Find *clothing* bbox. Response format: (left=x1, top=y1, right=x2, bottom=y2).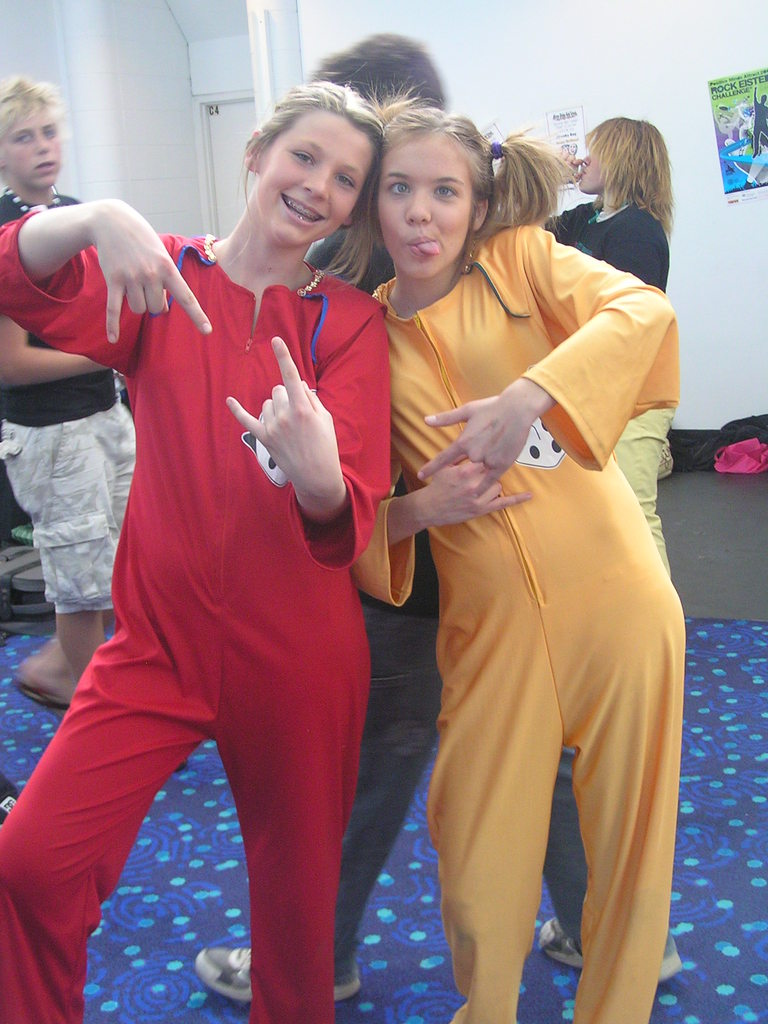
(left=363, top=214, right=695, bottom=1023).
